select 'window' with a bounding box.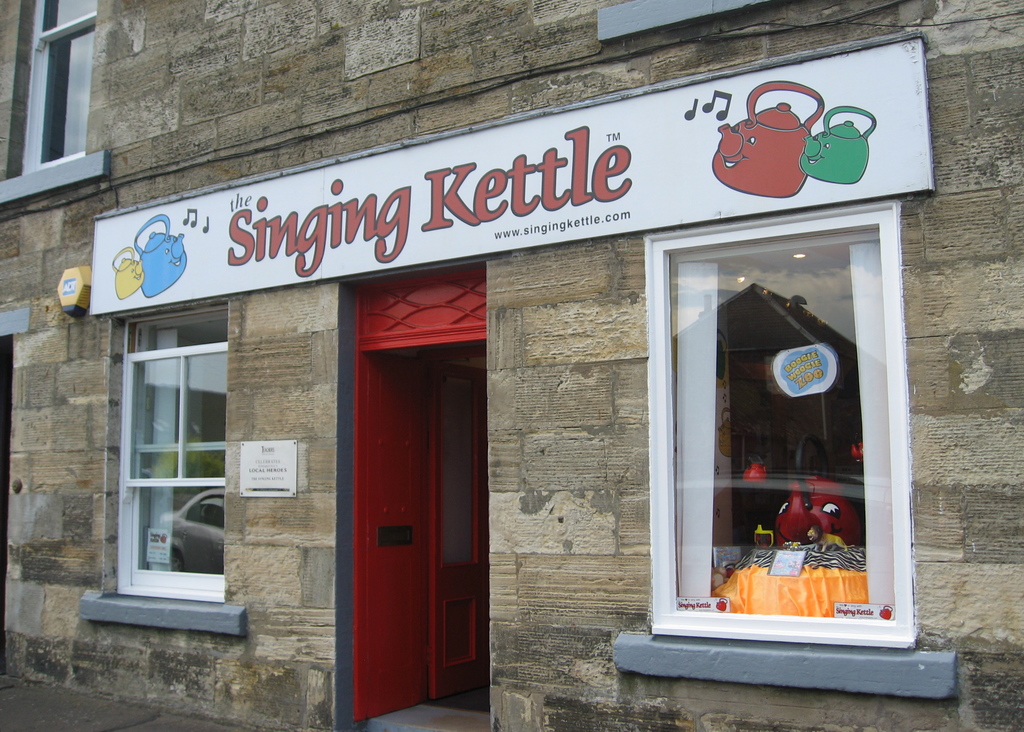
select_region(20, 0, 96, 168).
